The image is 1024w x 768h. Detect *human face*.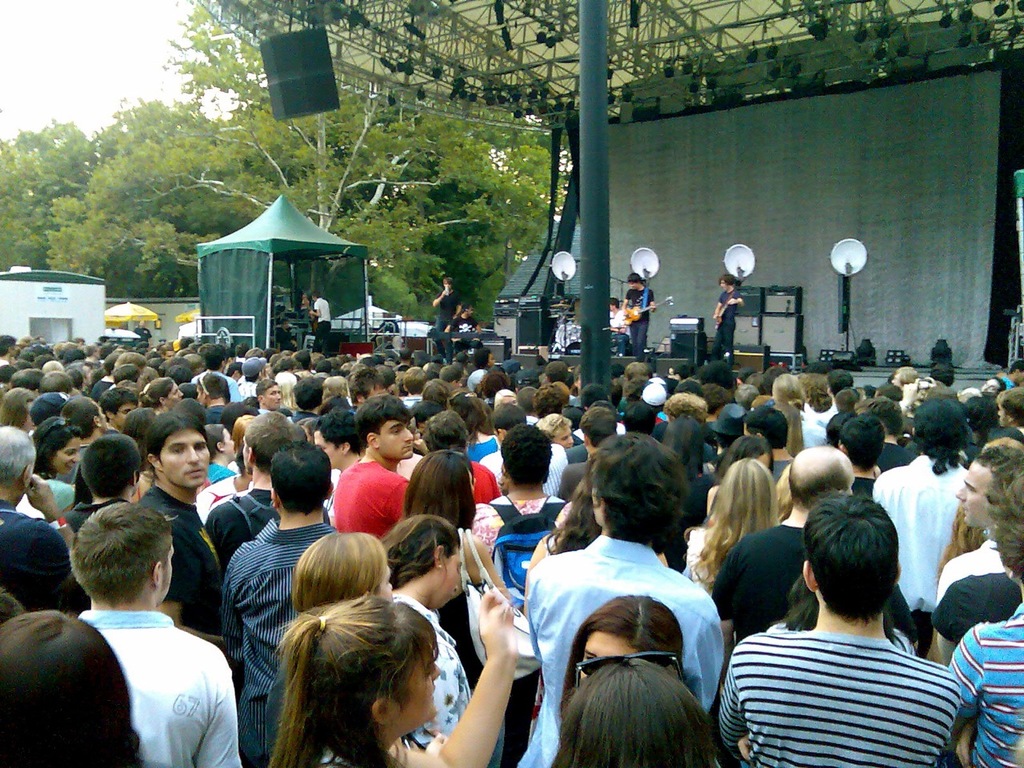
Detection: rect(160, 542, 172, 602).
